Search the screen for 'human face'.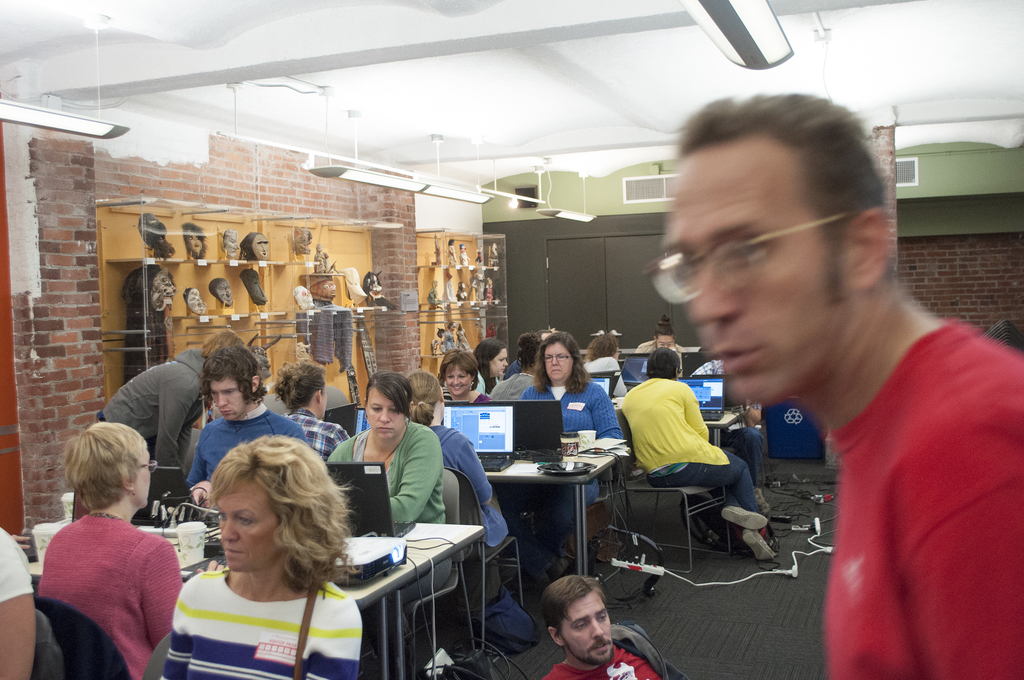
Found at BBox(210, 379, 246, 423).
